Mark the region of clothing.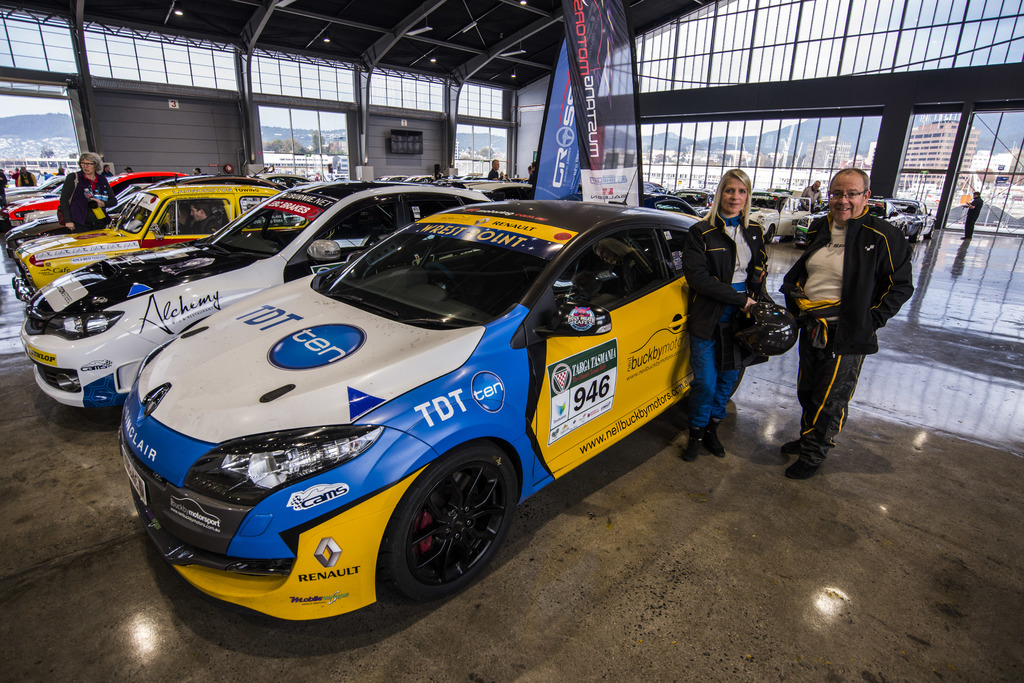
Region: 685:202:754:444.
